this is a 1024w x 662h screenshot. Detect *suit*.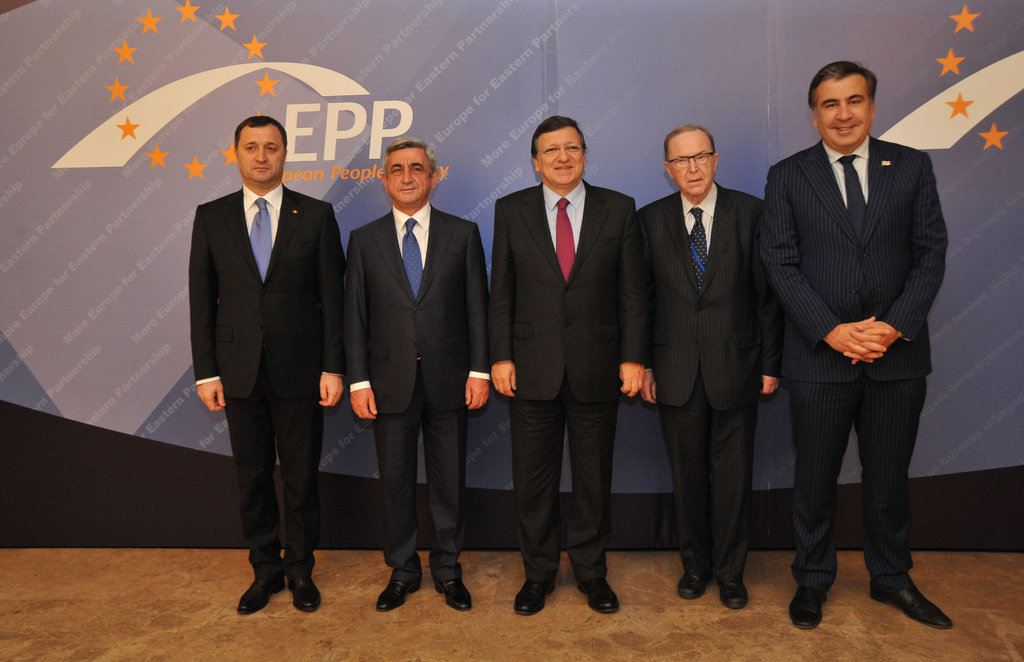
(left=176, top=94, right=342, bottom=618).
